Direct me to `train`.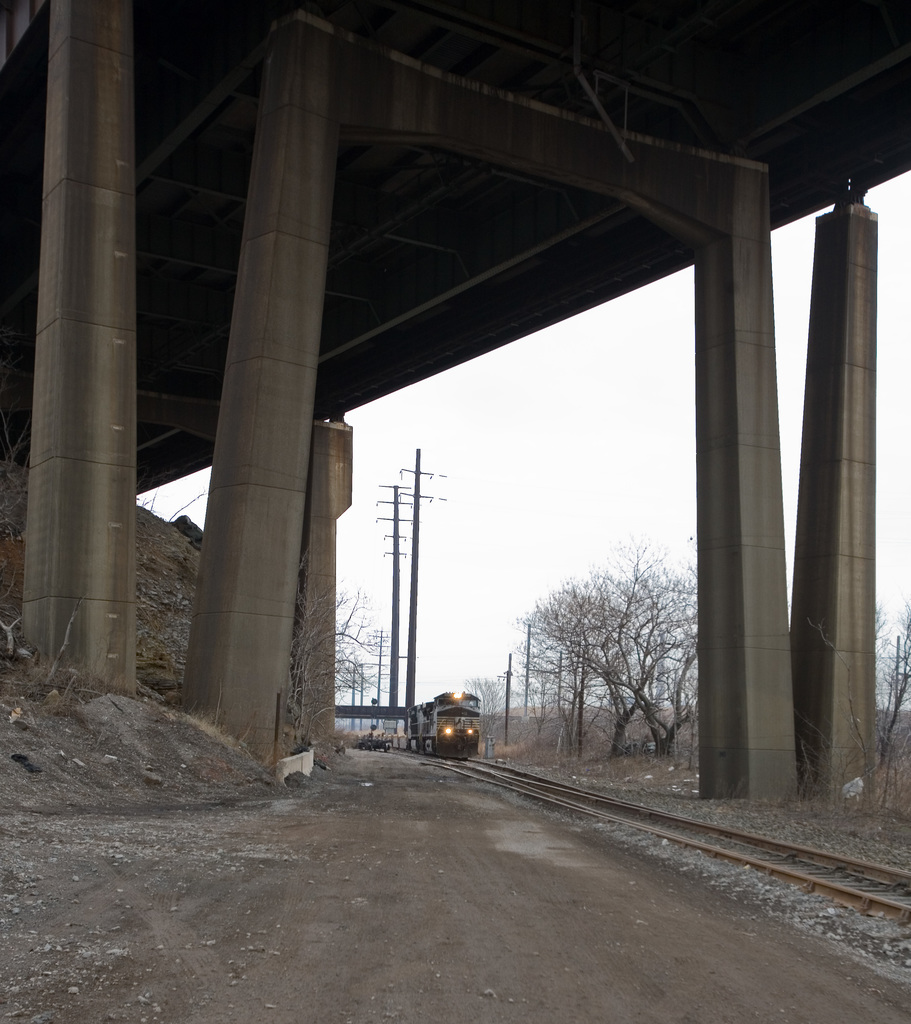
Direction: 410,697,483,753.
